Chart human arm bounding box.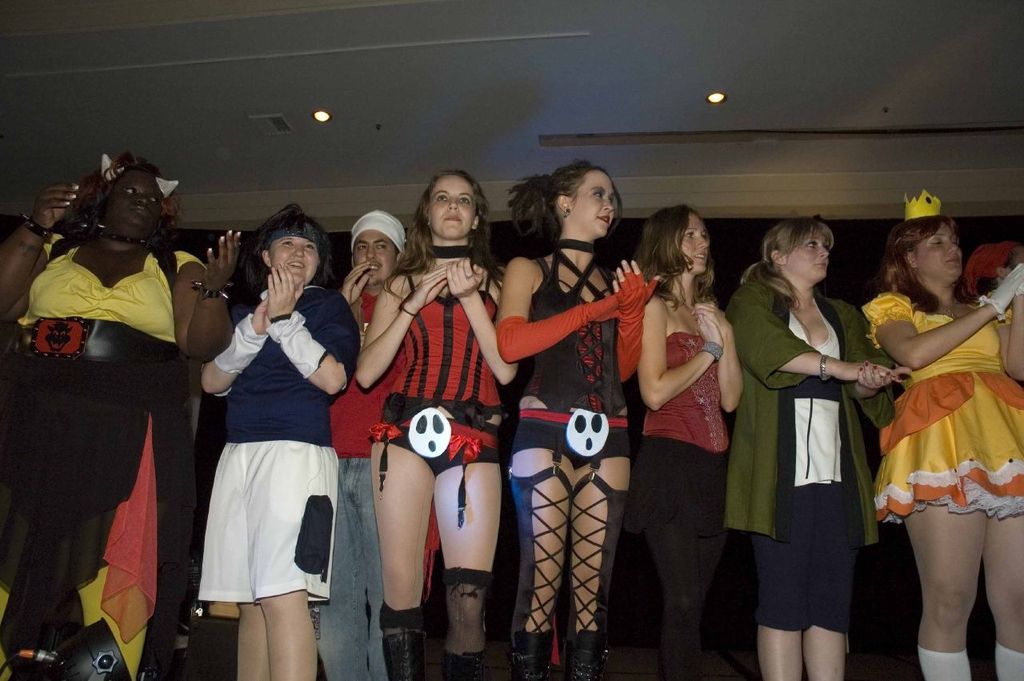
Charted: <box>606,253,661,381</box>.
